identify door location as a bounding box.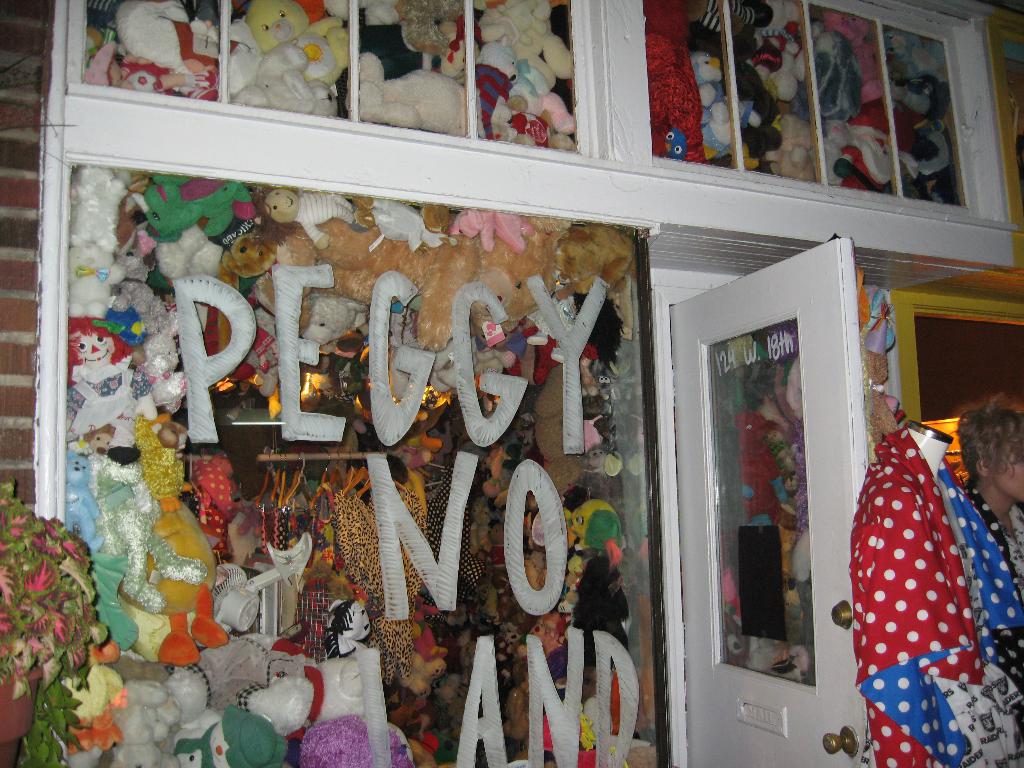
(x1=692, y1=184, x2=854, y2=751).
